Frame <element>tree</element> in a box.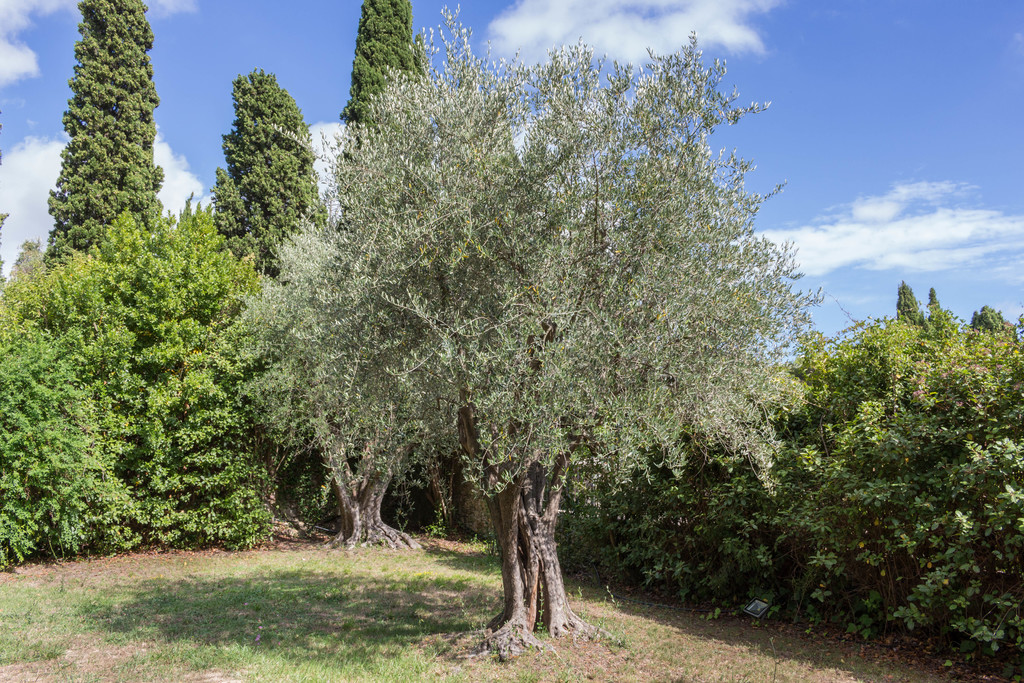
region(33, 0, 182, 270).
